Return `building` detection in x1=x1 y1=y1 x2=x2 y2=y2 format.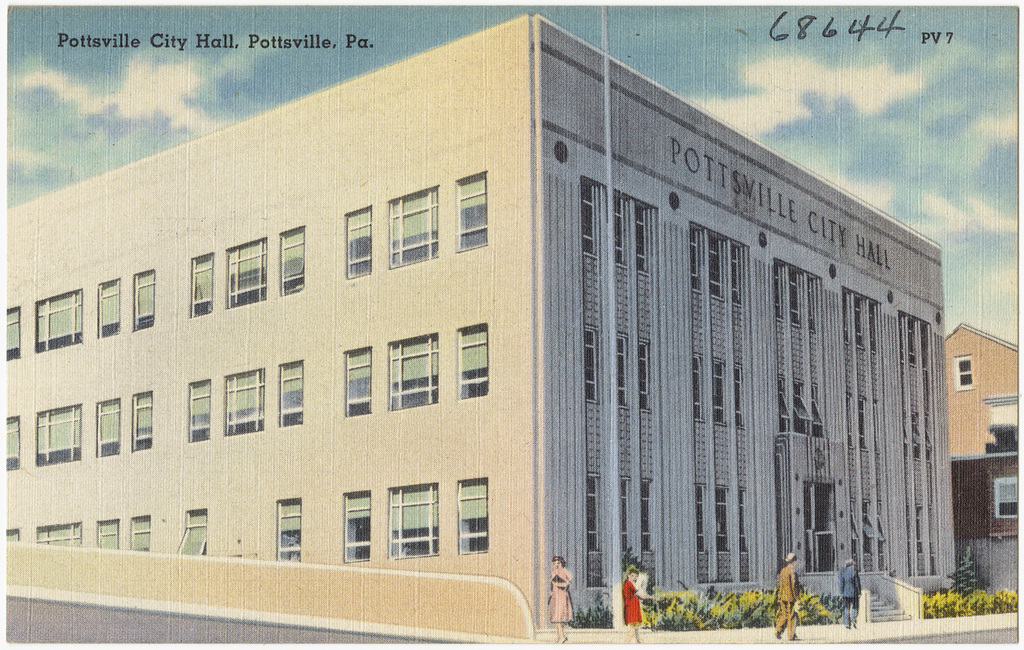
x1=5 y1=14 x2=962 y2=649.
